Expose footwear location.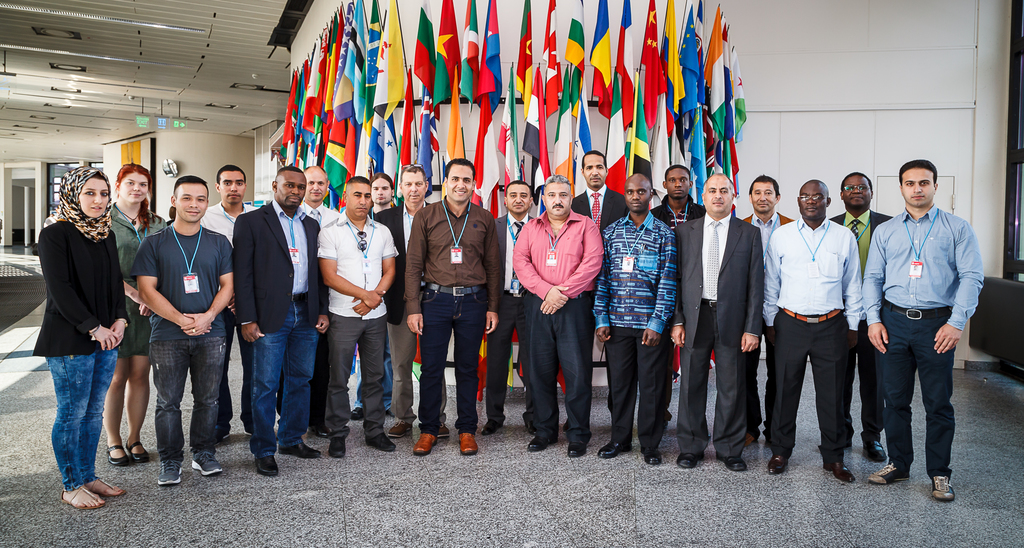
Exposed at <region>568, 441, 588, 460</region>.
